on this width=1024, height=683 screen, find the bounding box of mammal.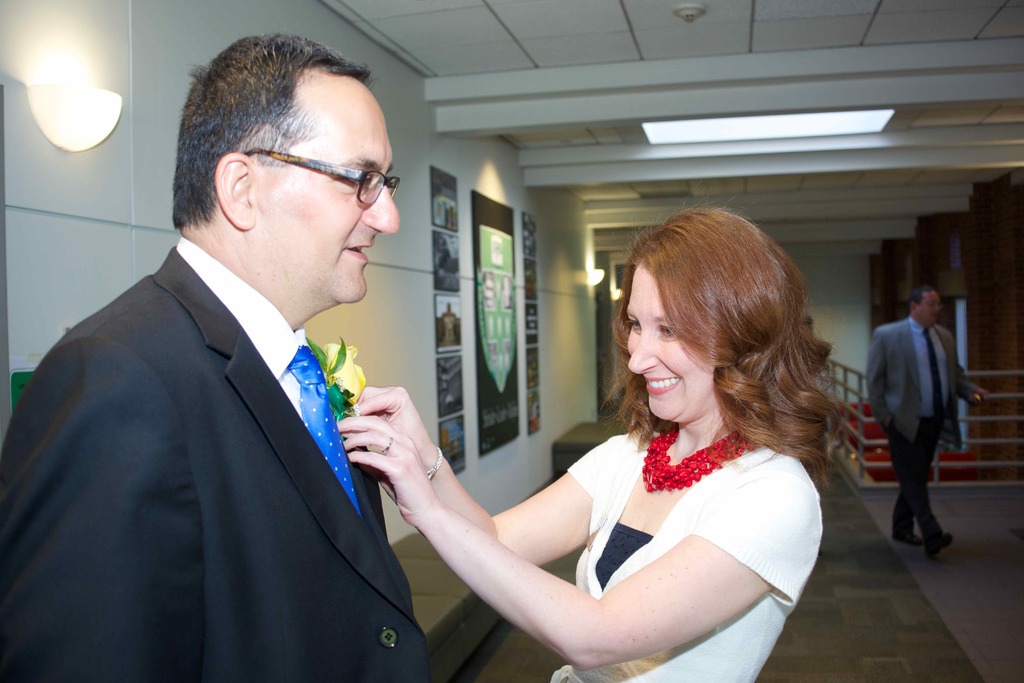
Bounding box: region(0, 31, 436, 682).
